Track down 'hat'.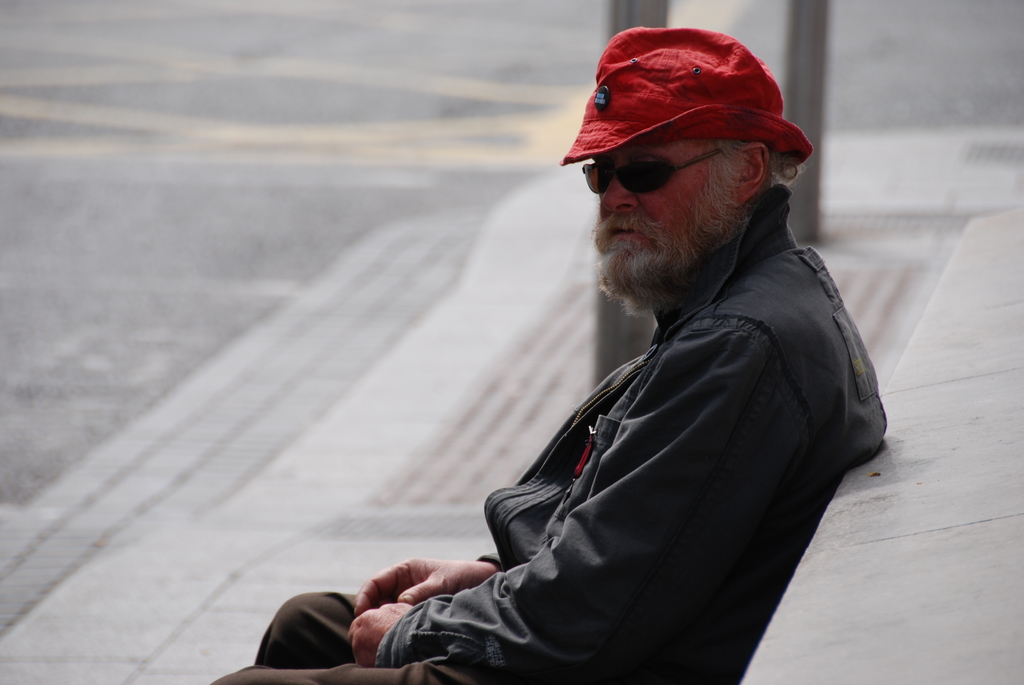
Tracked to x1=561 y1=25 x2=812 y2=167.
